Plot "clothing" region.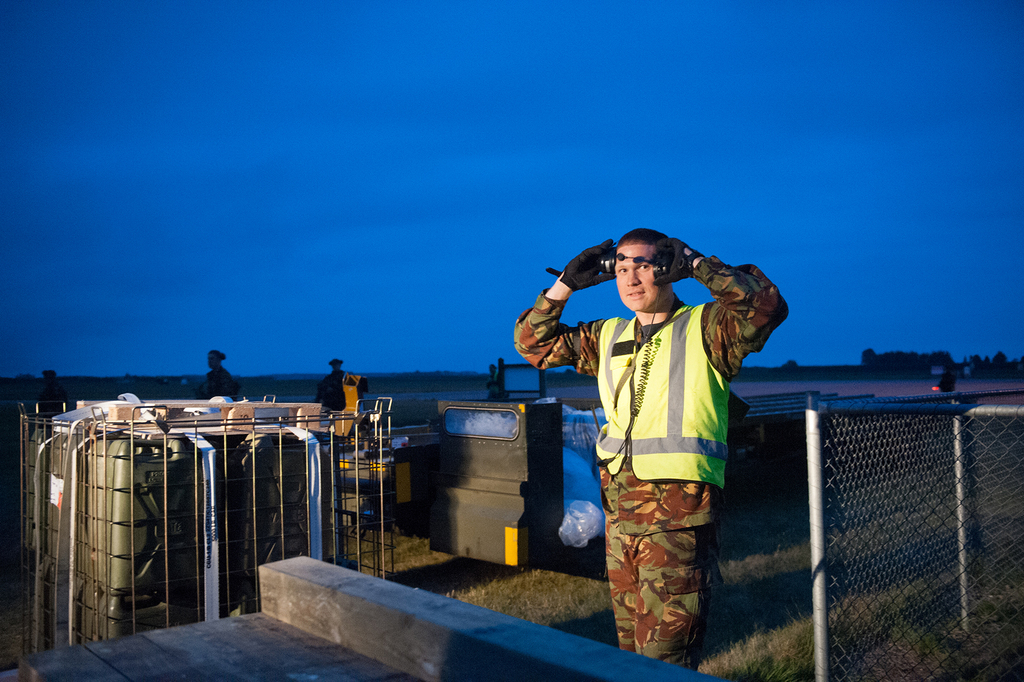
Plotted at x1=548, y1=263, x2=781, y2=624.
